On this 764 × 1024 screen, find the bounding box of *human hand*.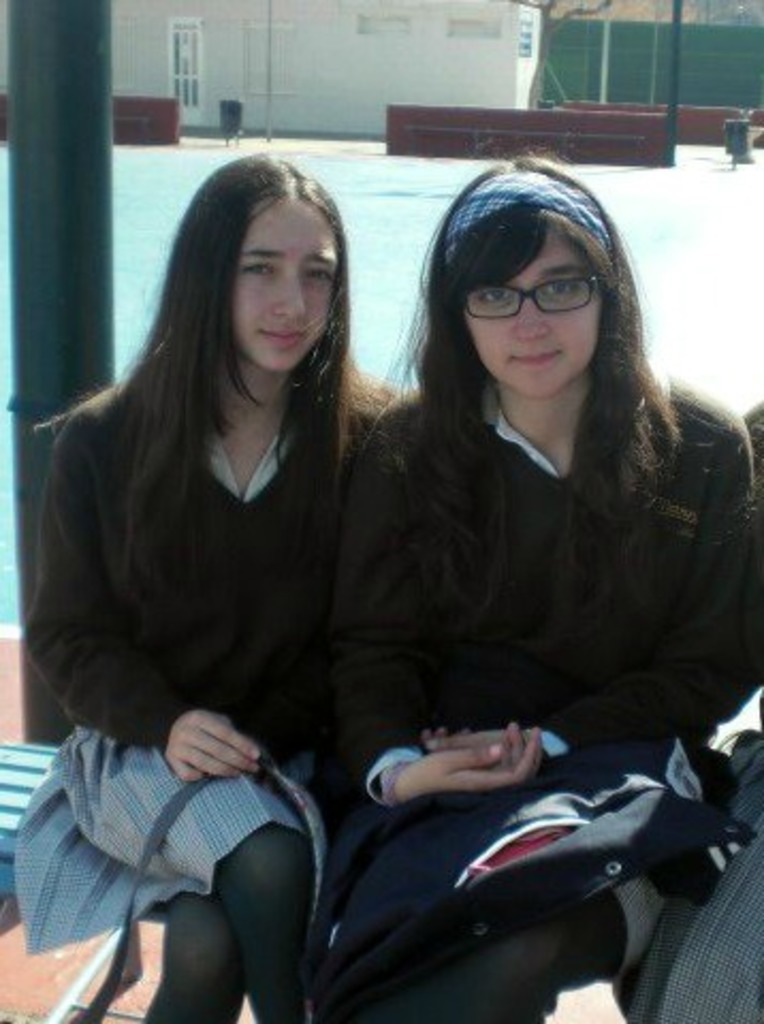
Bounding box: locate(414, 725, 493, 745).
